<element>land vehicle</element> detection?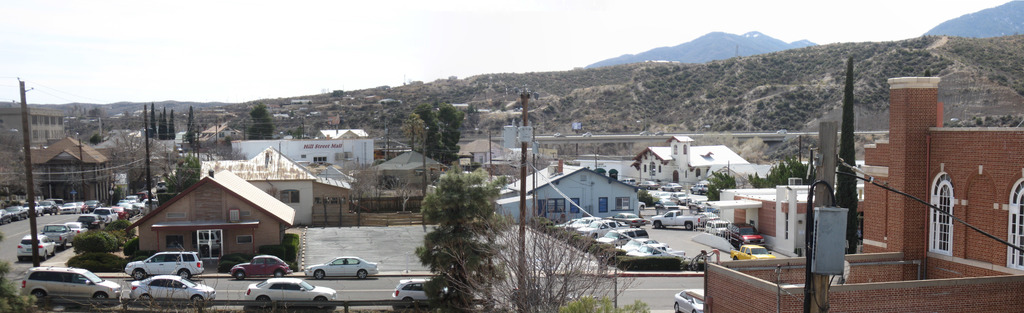
<box>687,180,711,196</box>
